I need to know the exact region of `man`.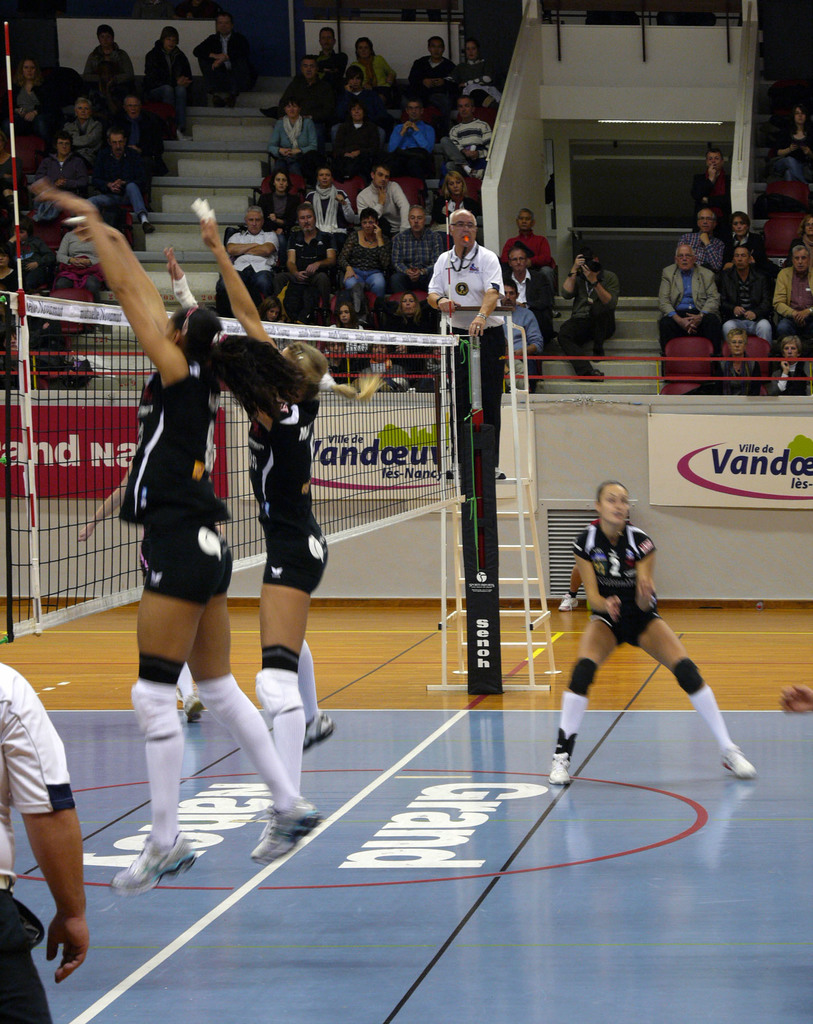
Region: l=691, t=207, r=725, b=268.
